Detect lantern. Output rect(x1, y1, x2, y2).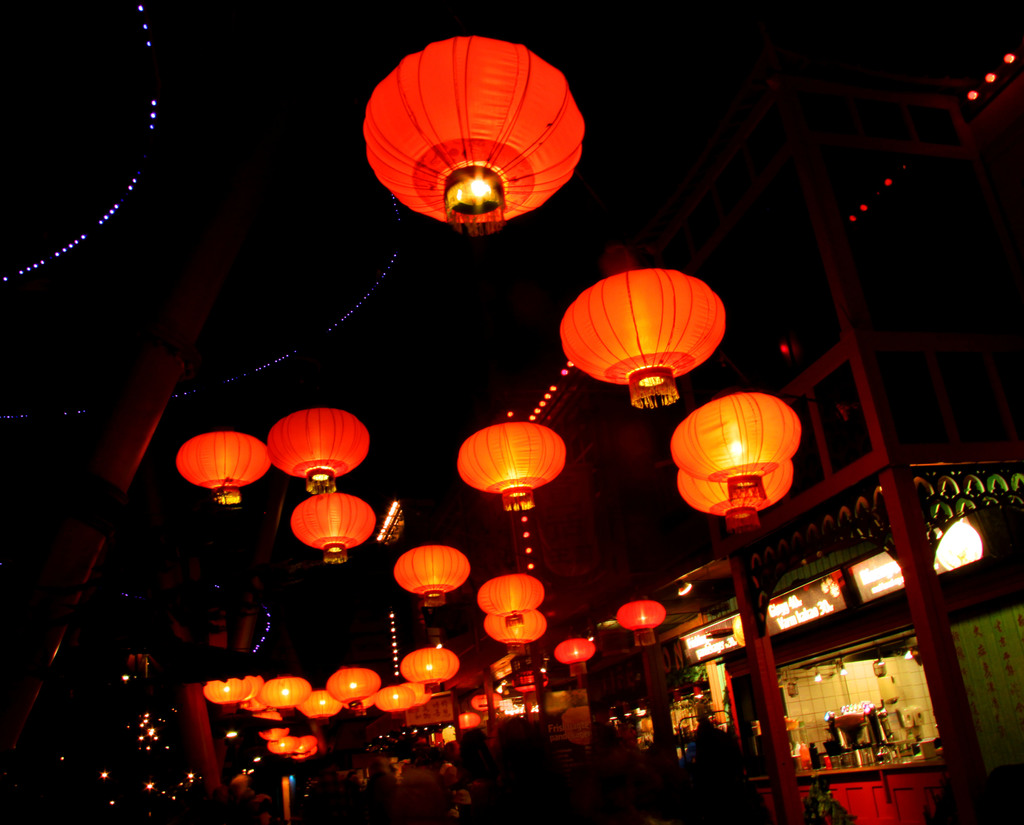
rect(479, 574, 545, 631).
